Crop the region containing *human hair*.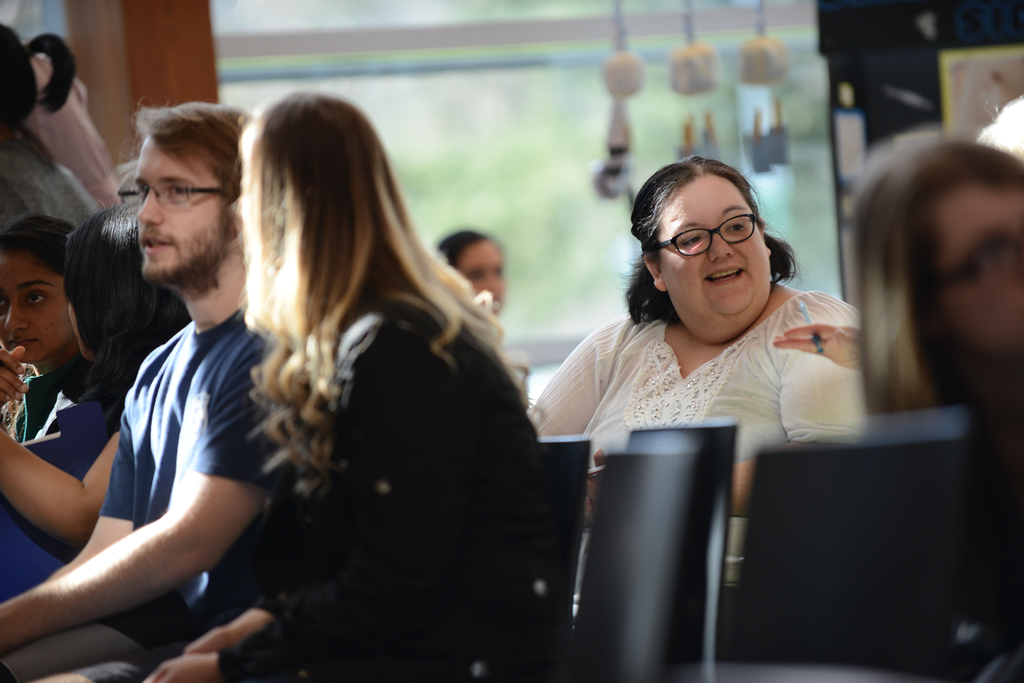
Crop region: 847 136 1023 421.
